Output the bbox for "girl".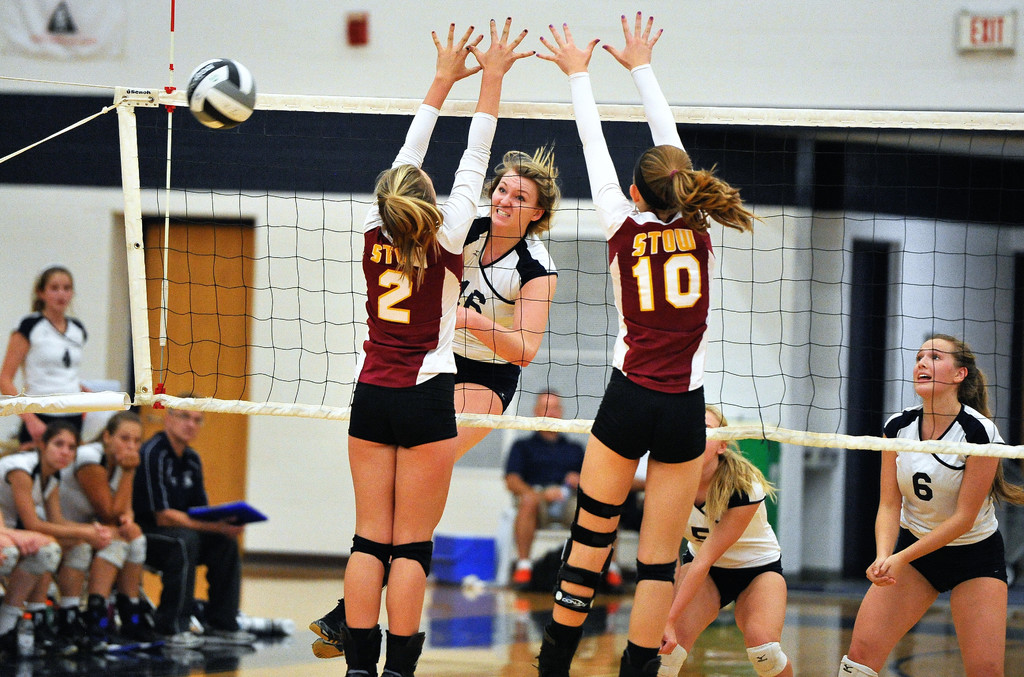
box=[0, 260, 89, 444].
